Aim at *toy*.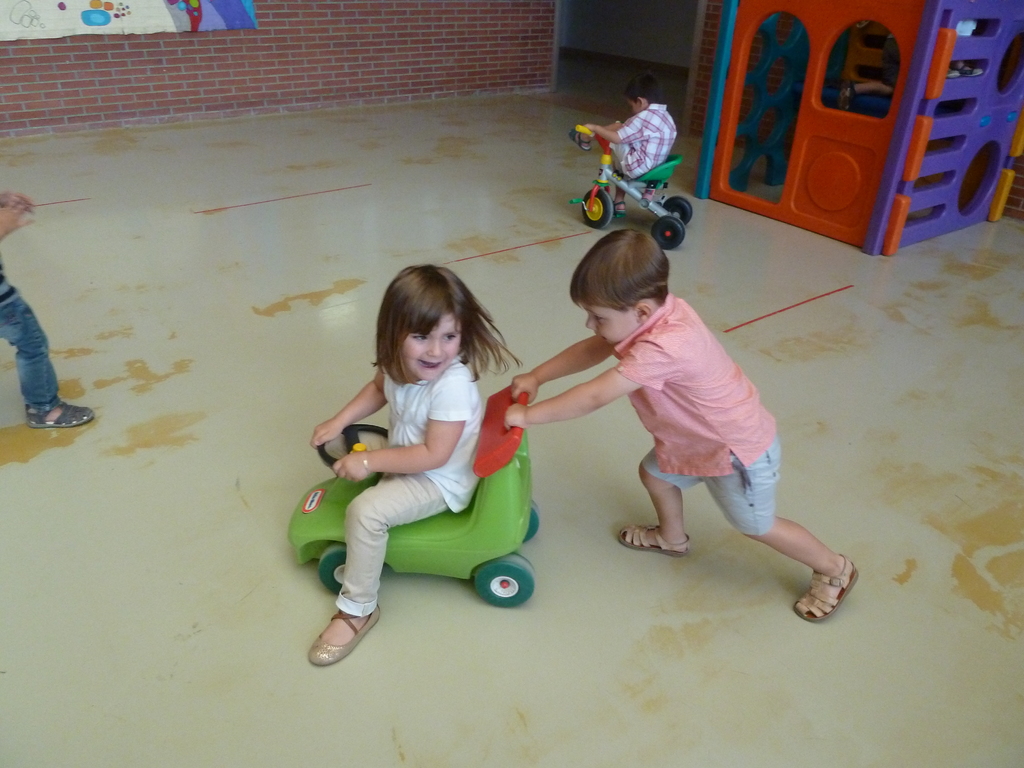
Aimed at 287,387,541,610.
